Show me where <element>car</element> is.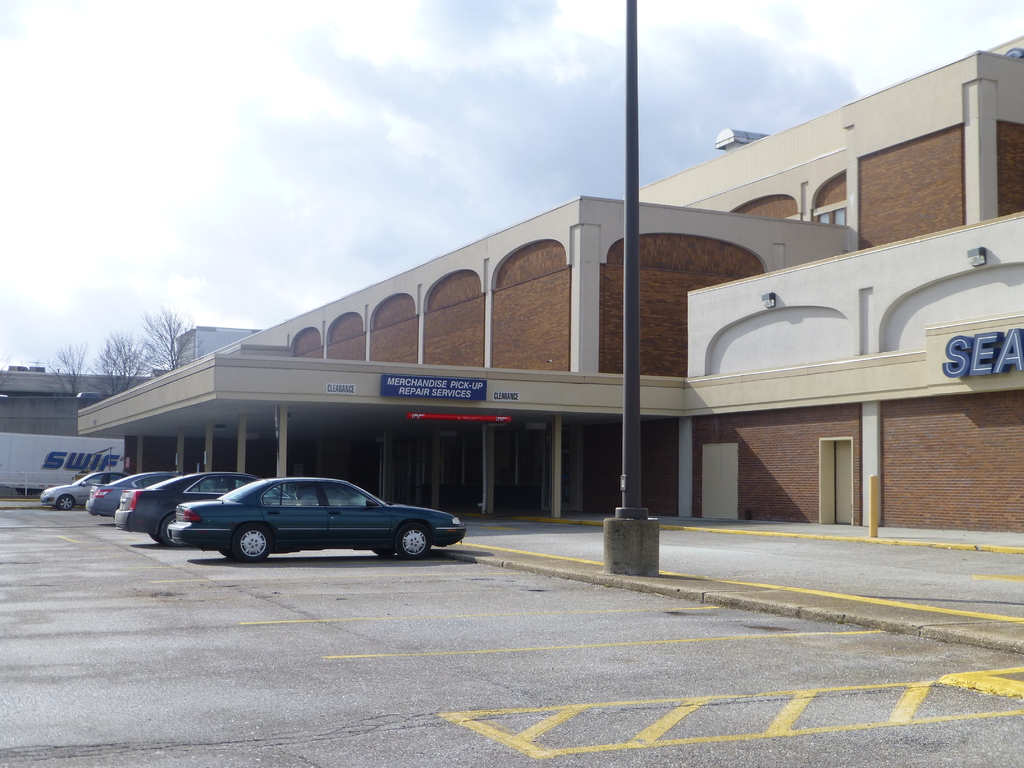
<element>car</element> is at (114, 471, 314, 547).
